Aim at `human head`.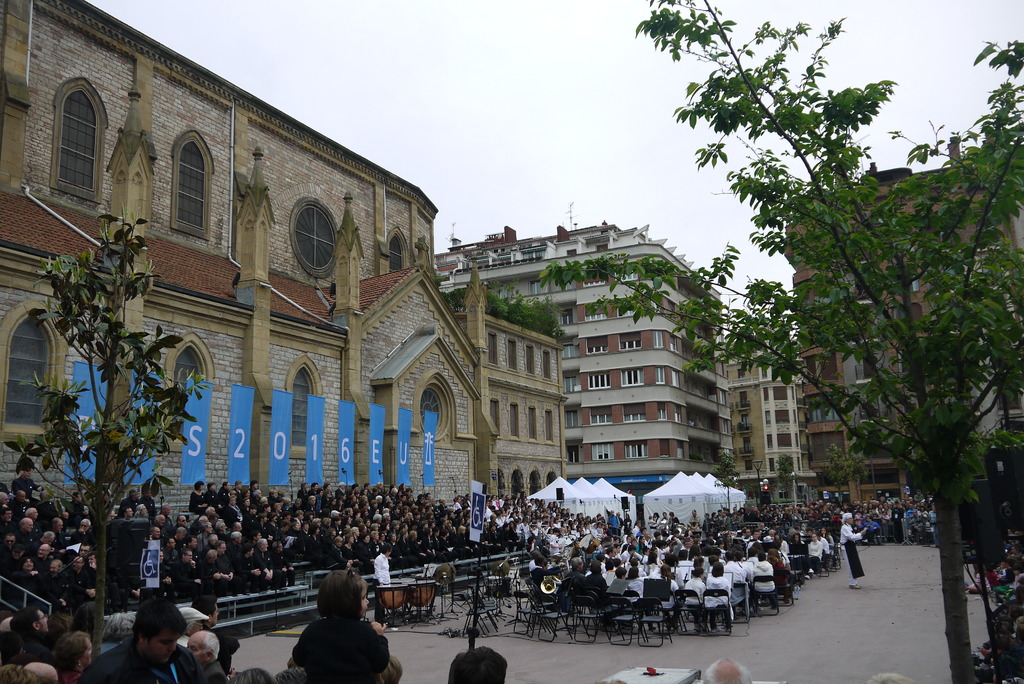
Aimed at 161, 550, 163, 564.
